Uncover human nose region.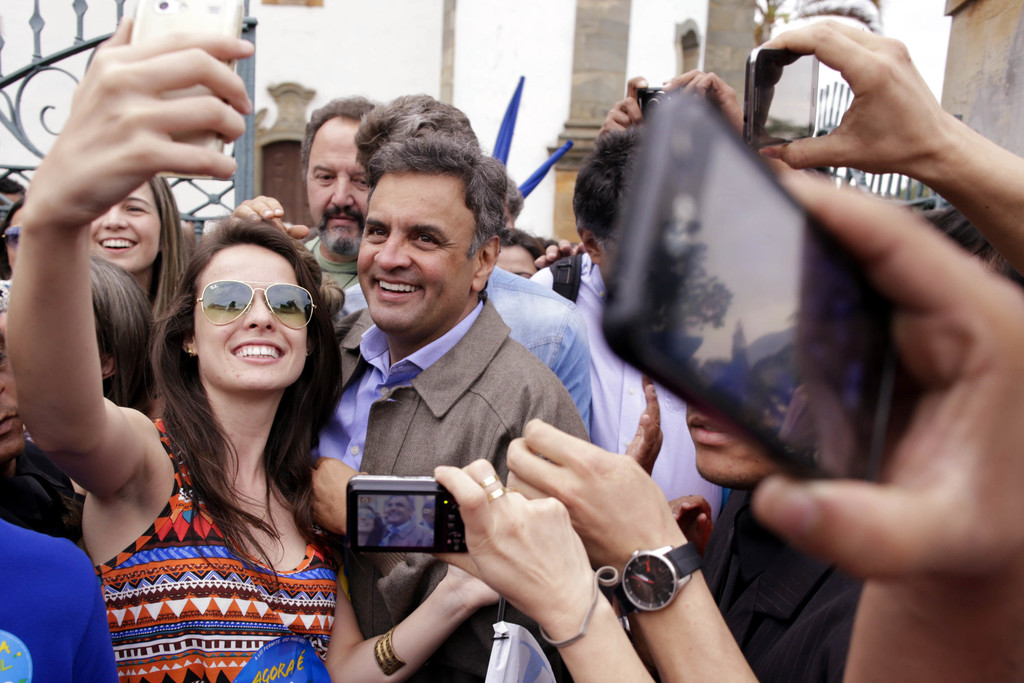
Uncovered: <region>332, 179, 355, 211</region>.
